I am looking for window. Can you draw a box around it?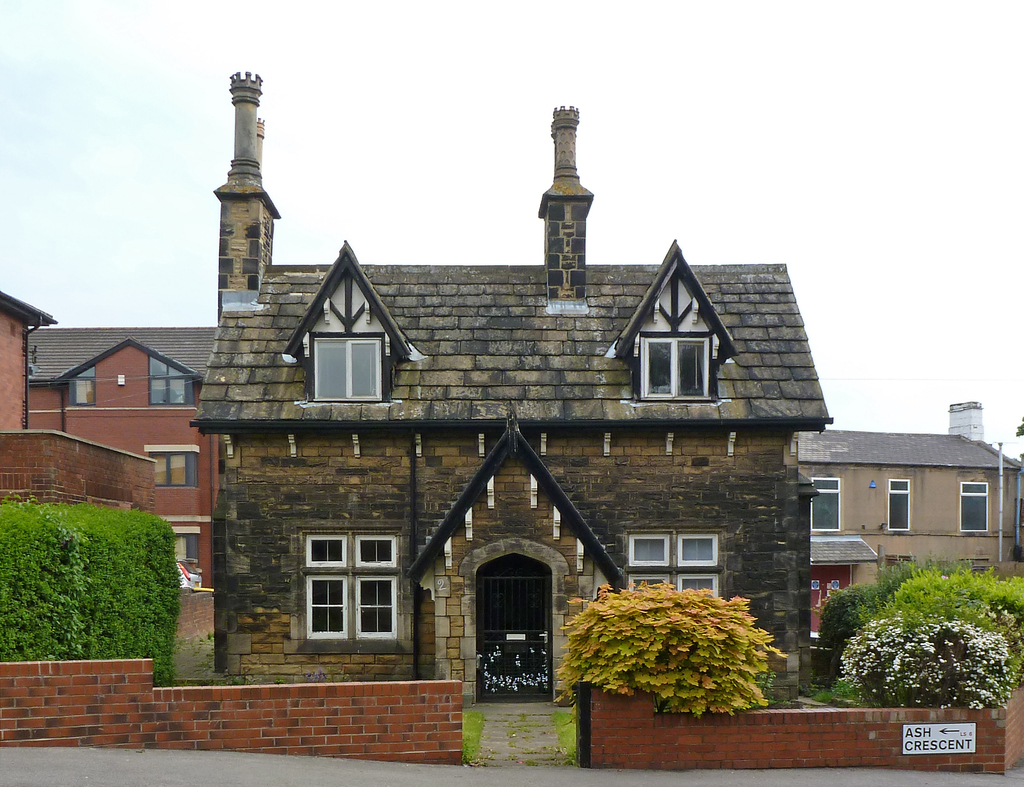
Sure, the bounding box is pyautogui.locateOnScreen(290, 513, 408, 656).
